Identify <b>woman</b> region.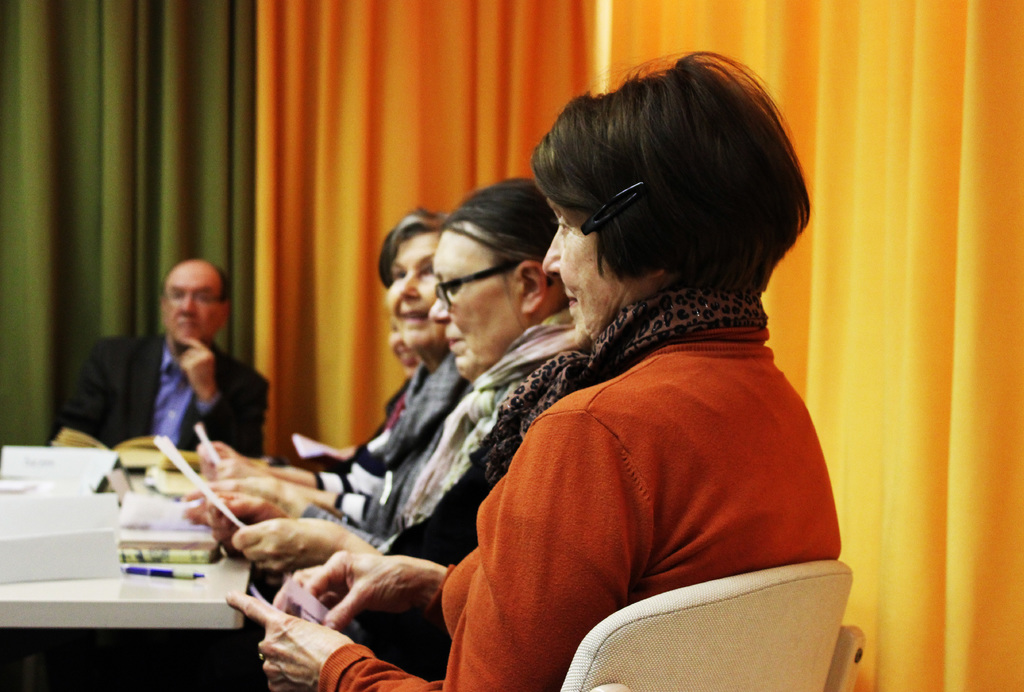
Region: bbox(202, 213, 484, 492).
